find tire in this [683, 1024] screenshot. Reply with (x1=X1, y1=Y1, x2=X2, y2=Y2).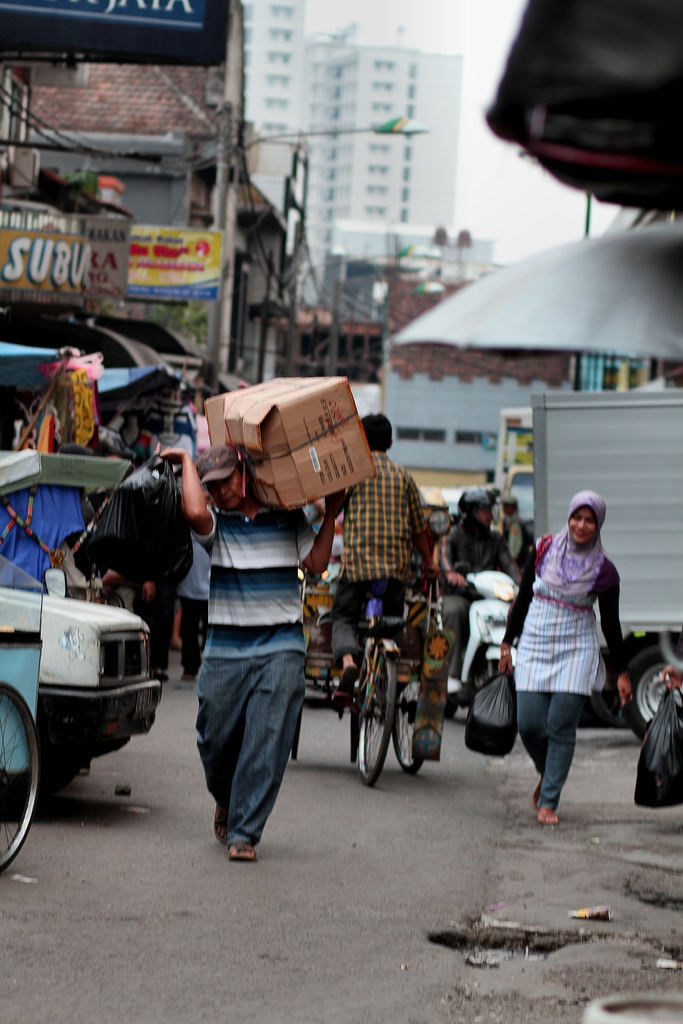
(x1=359, y1=648, x2=396, y2=788).
